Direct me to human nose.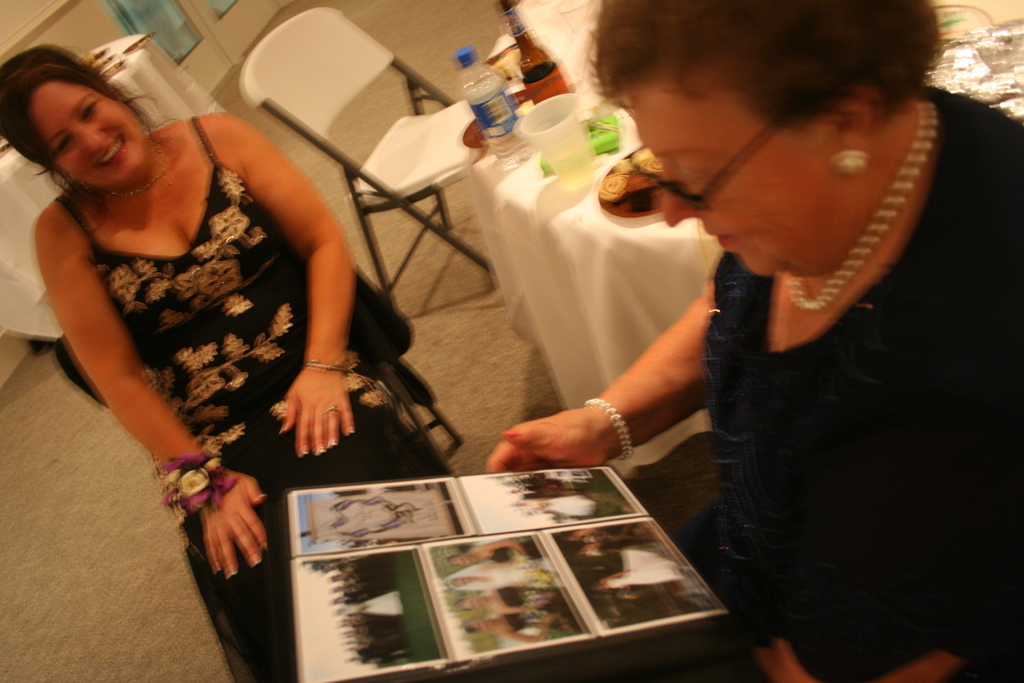
Direction: pyautogui.locateOnScreen(662, 165, 707, 231).
